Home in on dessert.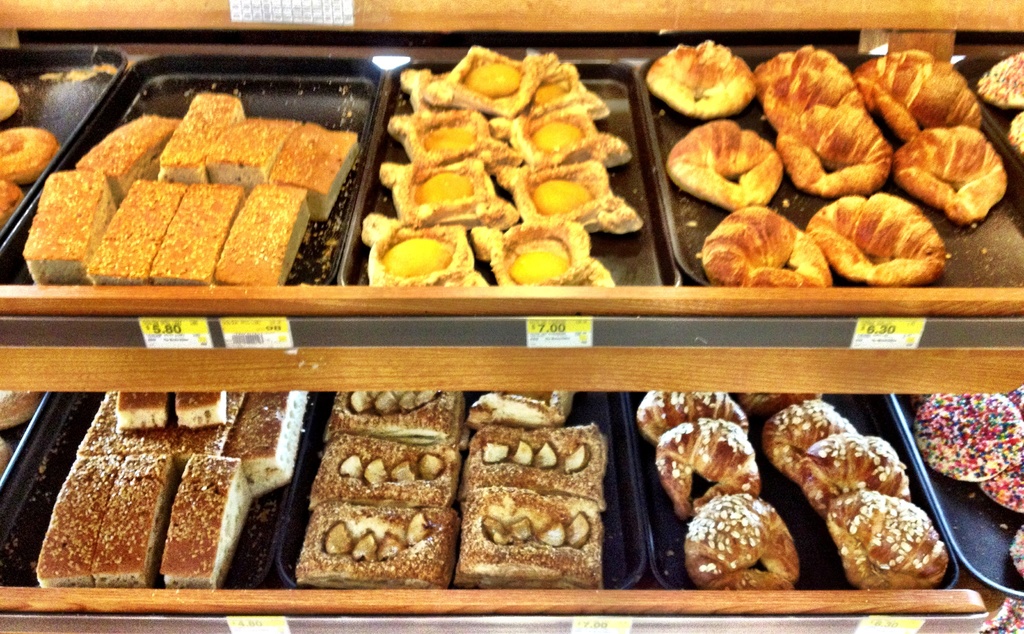
Homed in at [95,185,182,280].
